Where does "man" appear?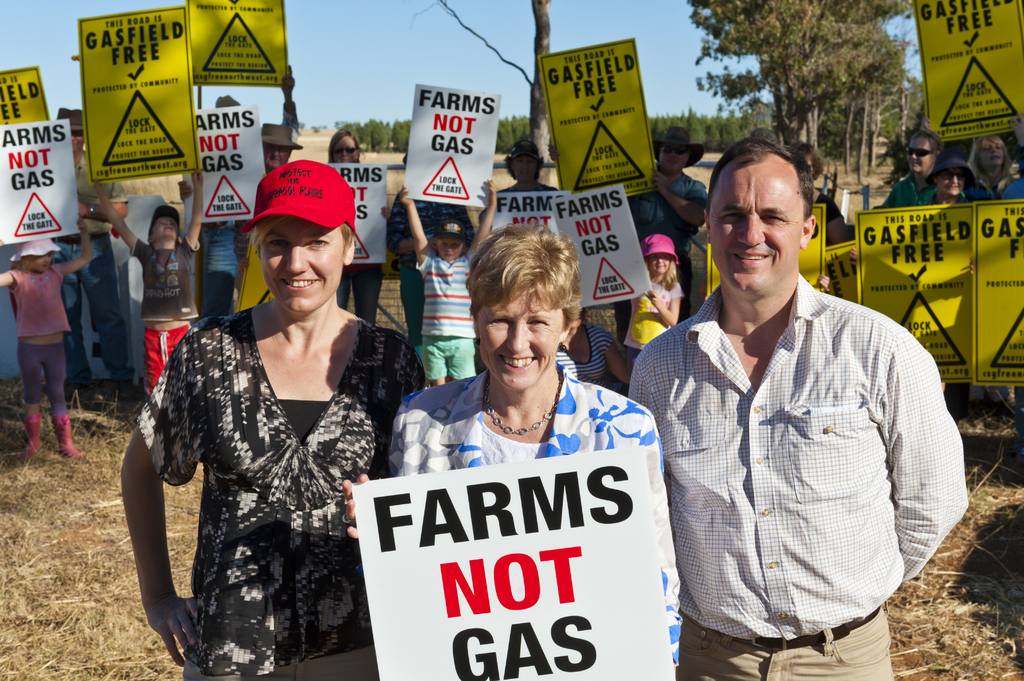
Appears at bbox=(638, 132, 956, 673).
